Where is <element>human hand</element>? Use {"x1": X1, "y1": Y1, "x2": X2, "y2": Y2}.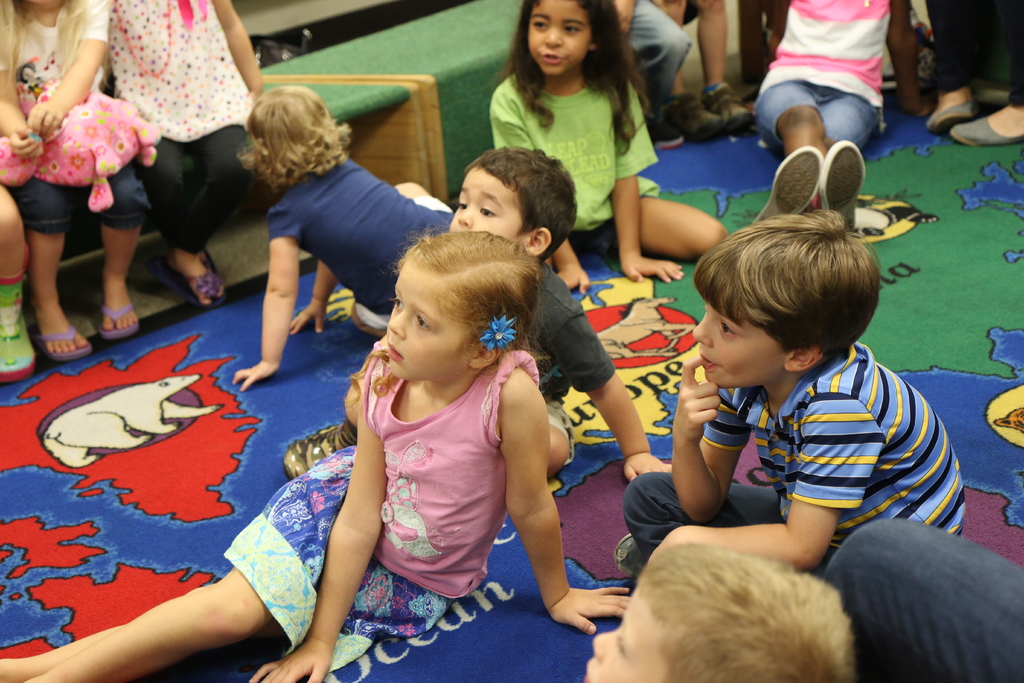
{"x1": 559, "y1": 268, "x2": 591, "y2": 293}.
